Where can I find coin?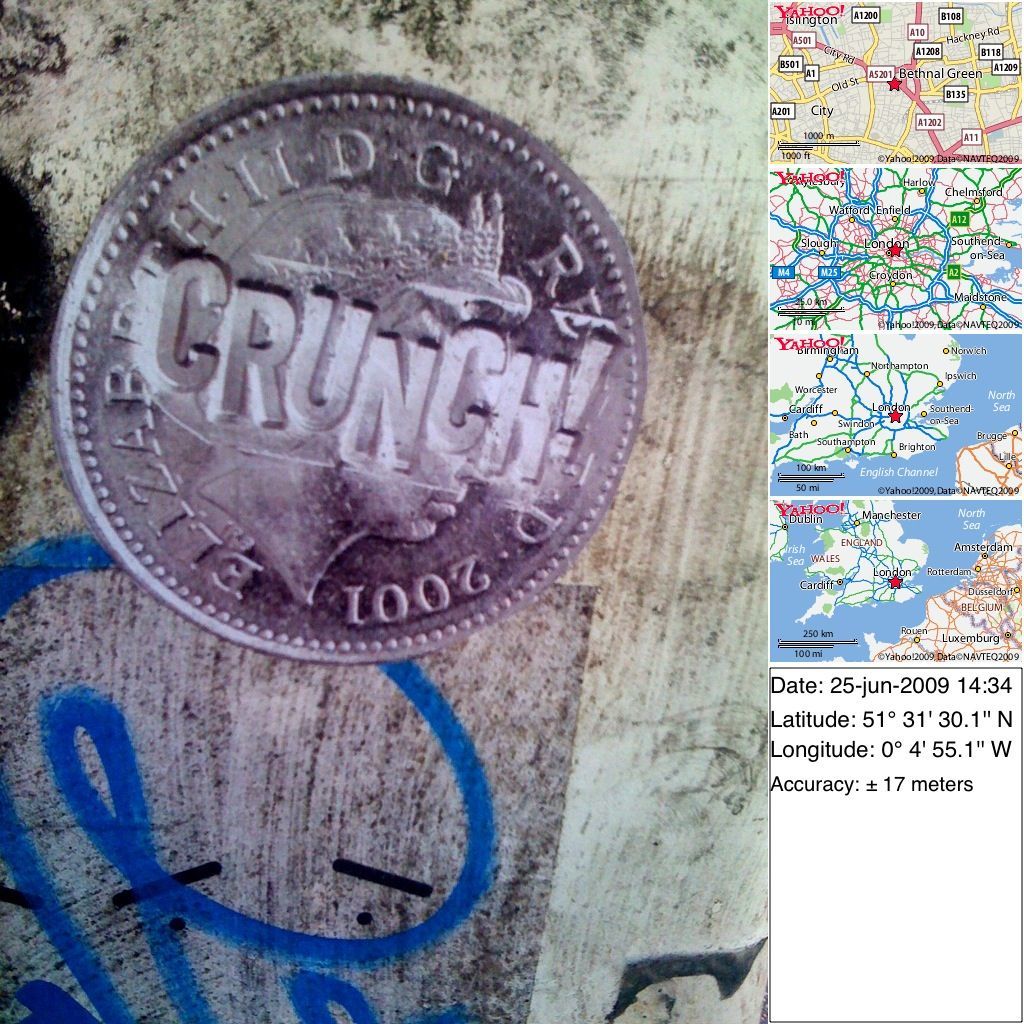
You can find it at Rect(45, 63, 641, 669).
